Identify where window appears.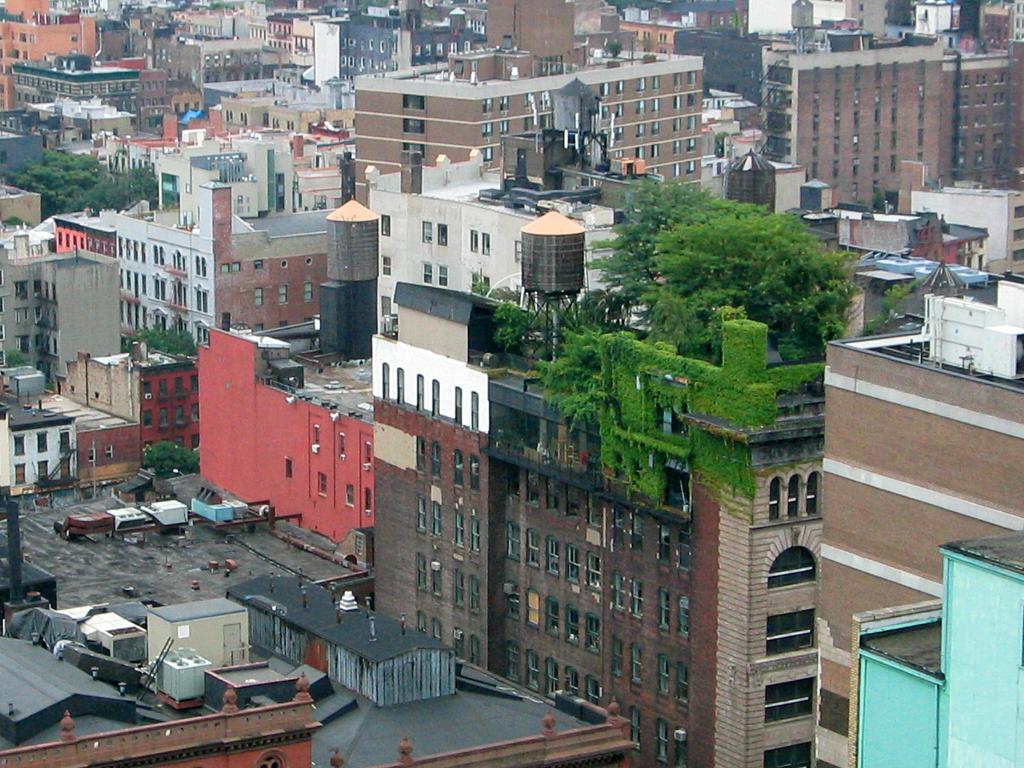
Appears at 452/449/463/488.
